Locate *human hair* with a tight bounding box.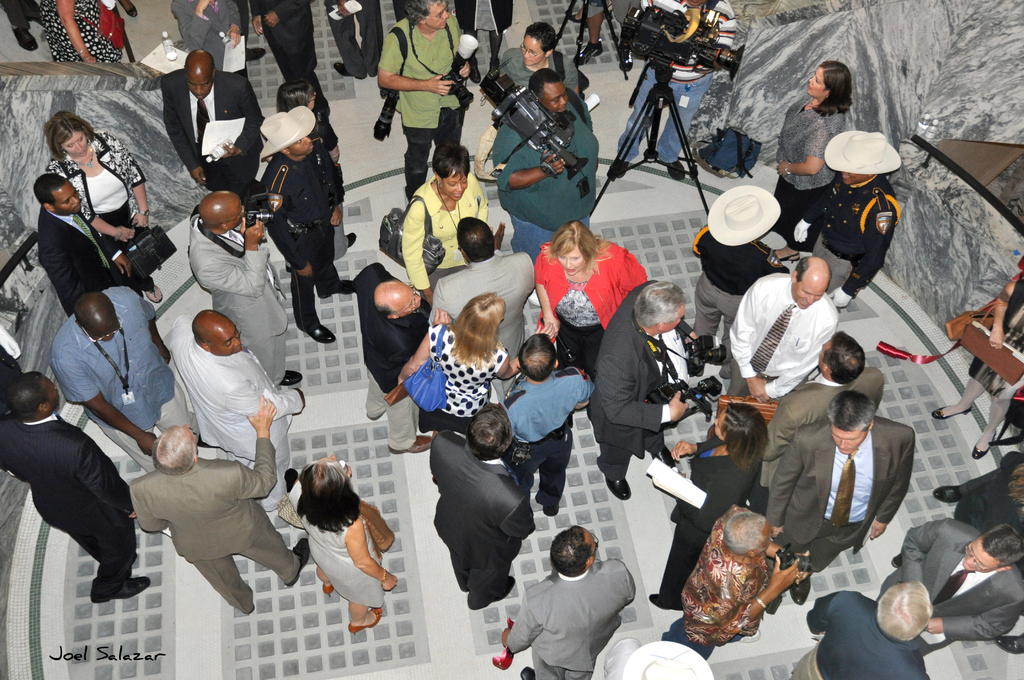
(274, 83, 312, 109).
